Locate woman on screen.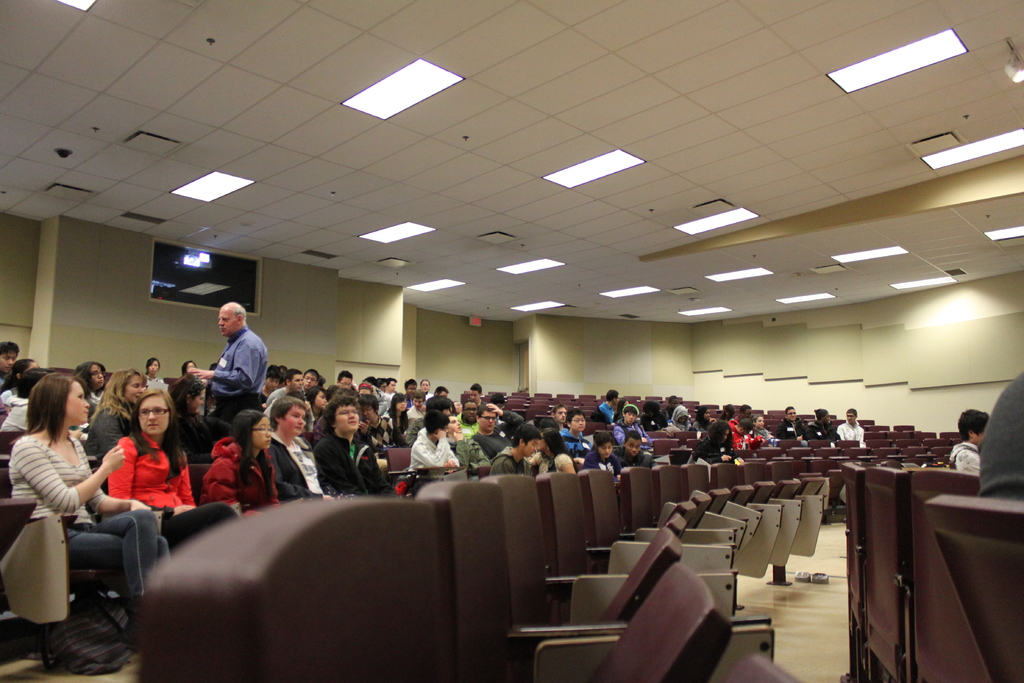
On screen at BBox(0, 380, 131, 638).
